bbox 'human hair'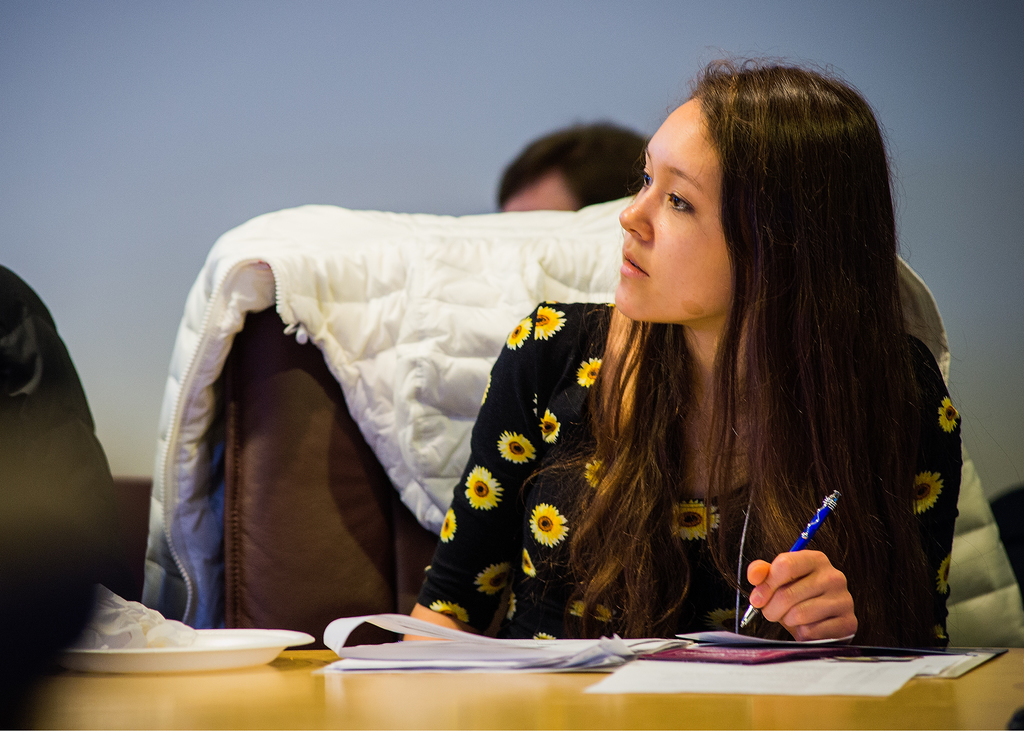
[586, 51, 948, 617]
